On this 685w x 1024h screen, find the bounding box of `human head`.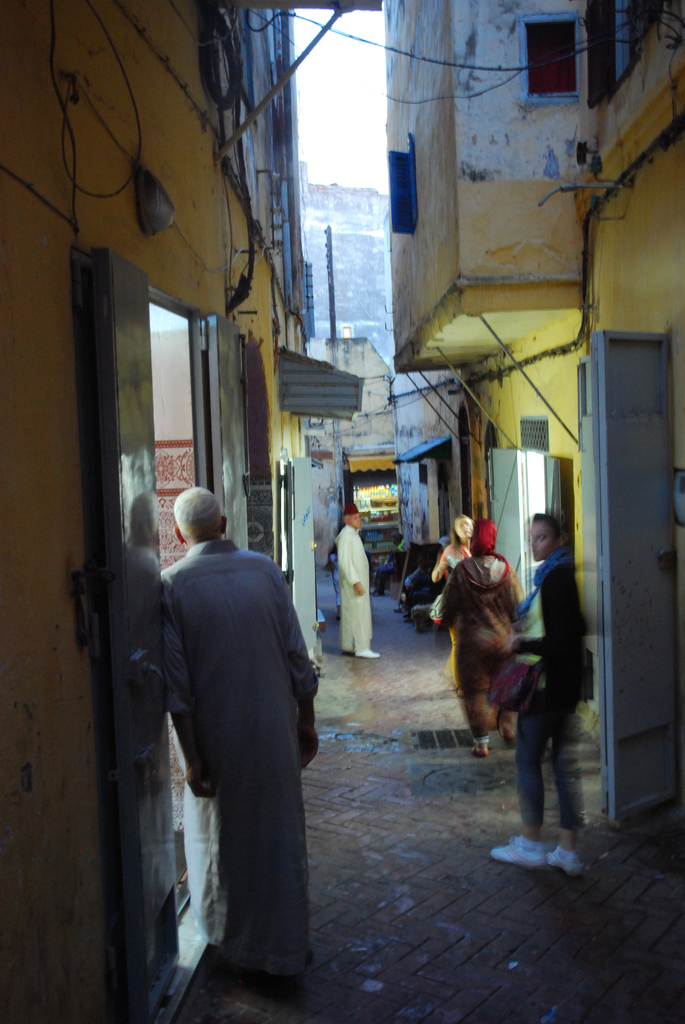
Bounding box: rect(344, 500, 362, 534).
